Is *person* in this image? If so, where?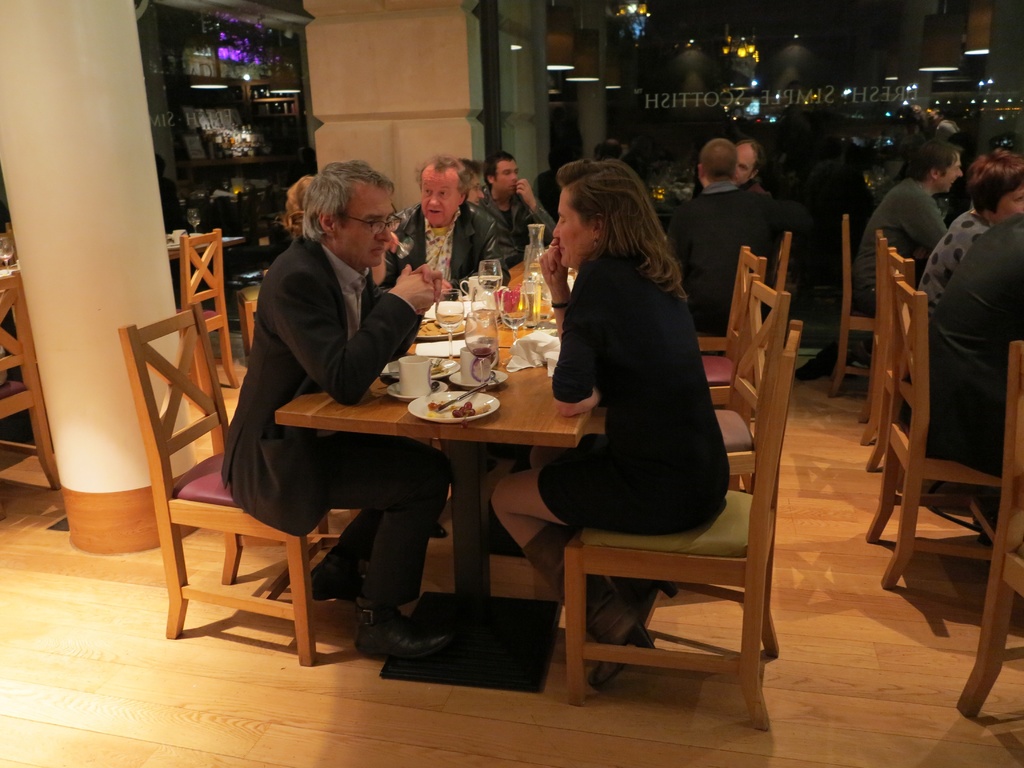
Yes, at crop(848, 137, 945, 318).
